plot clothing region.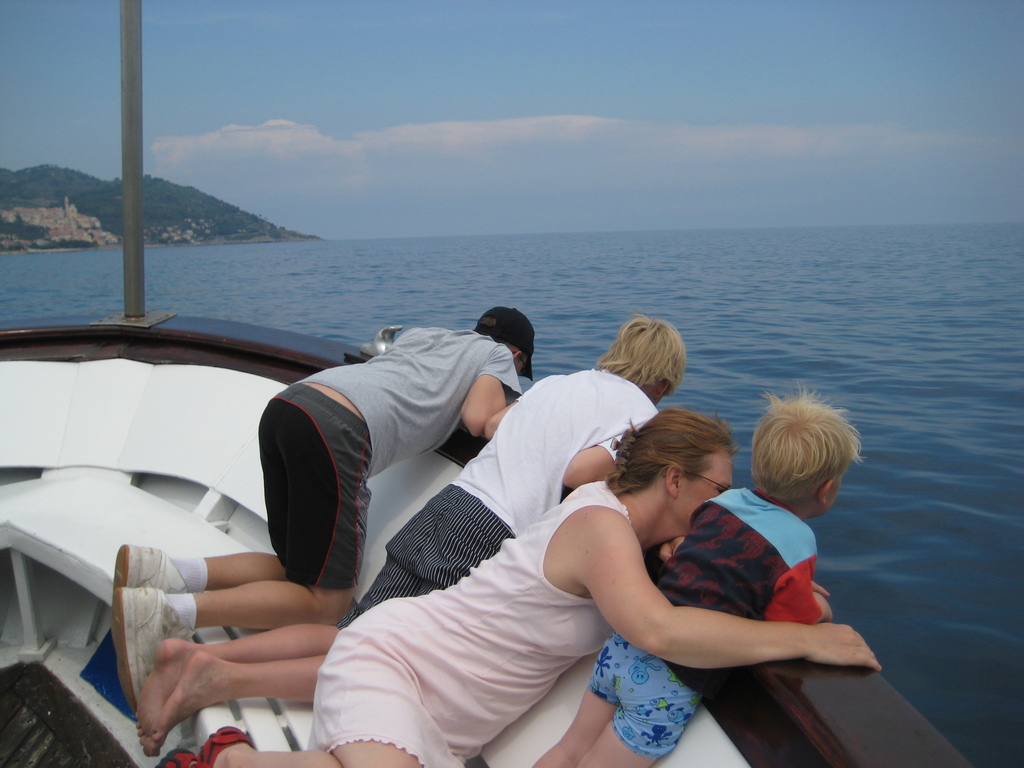
Plotted at region(255, 328, 521, 589).
